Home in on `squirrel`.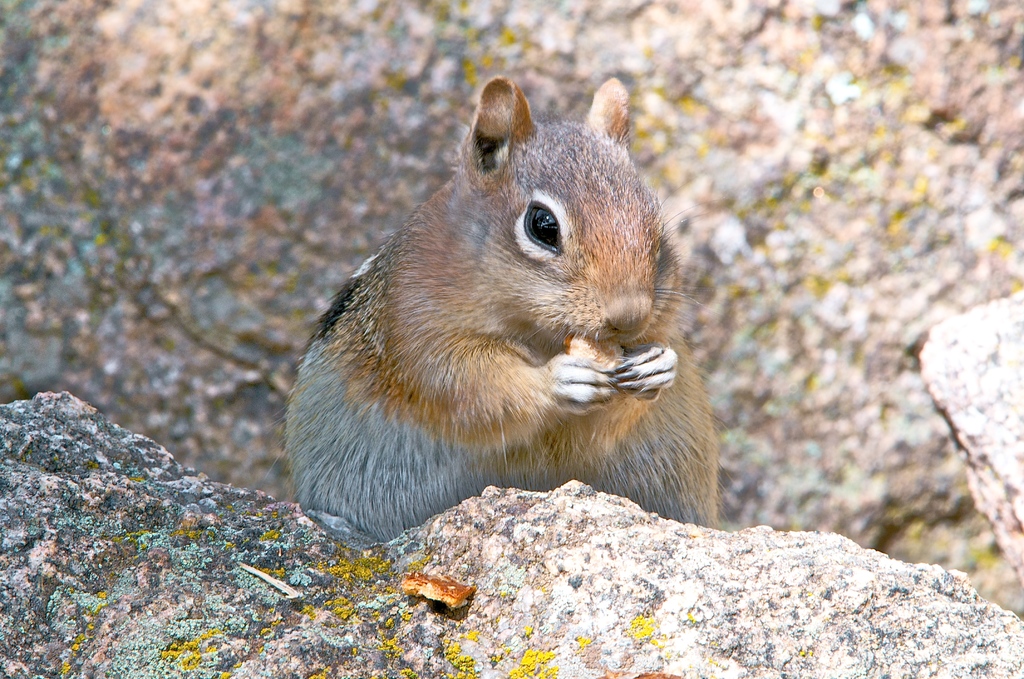
Homed in at 285,74,726,547.
